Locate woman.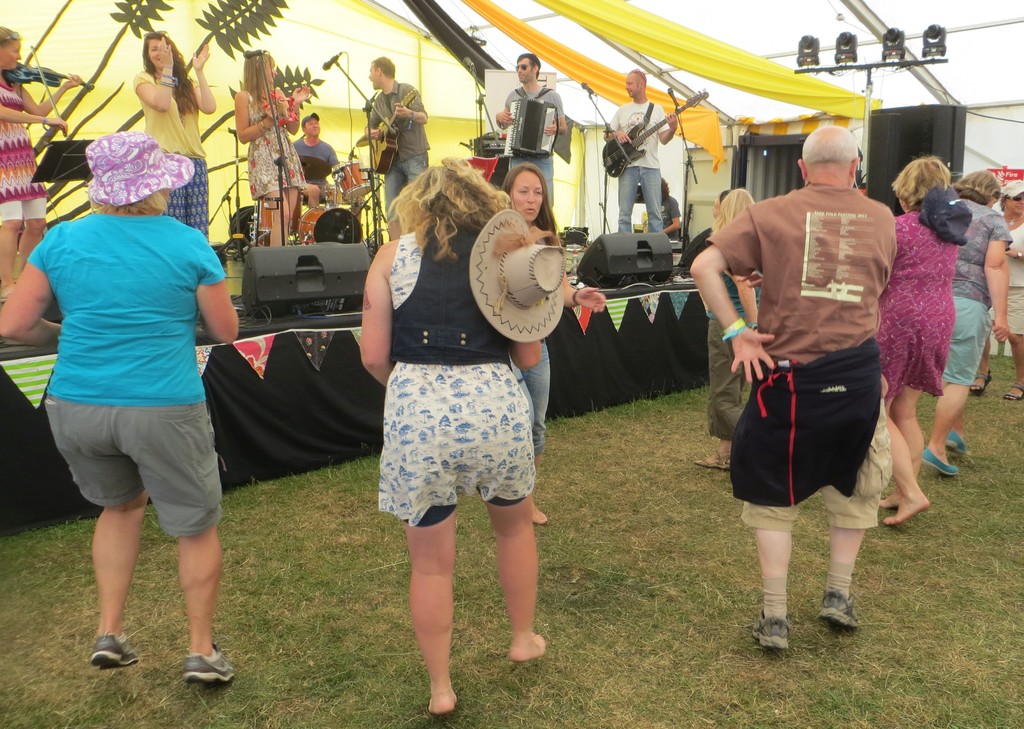
Bounding box: x1=994 y1=180 x2=1023 y2=404.
